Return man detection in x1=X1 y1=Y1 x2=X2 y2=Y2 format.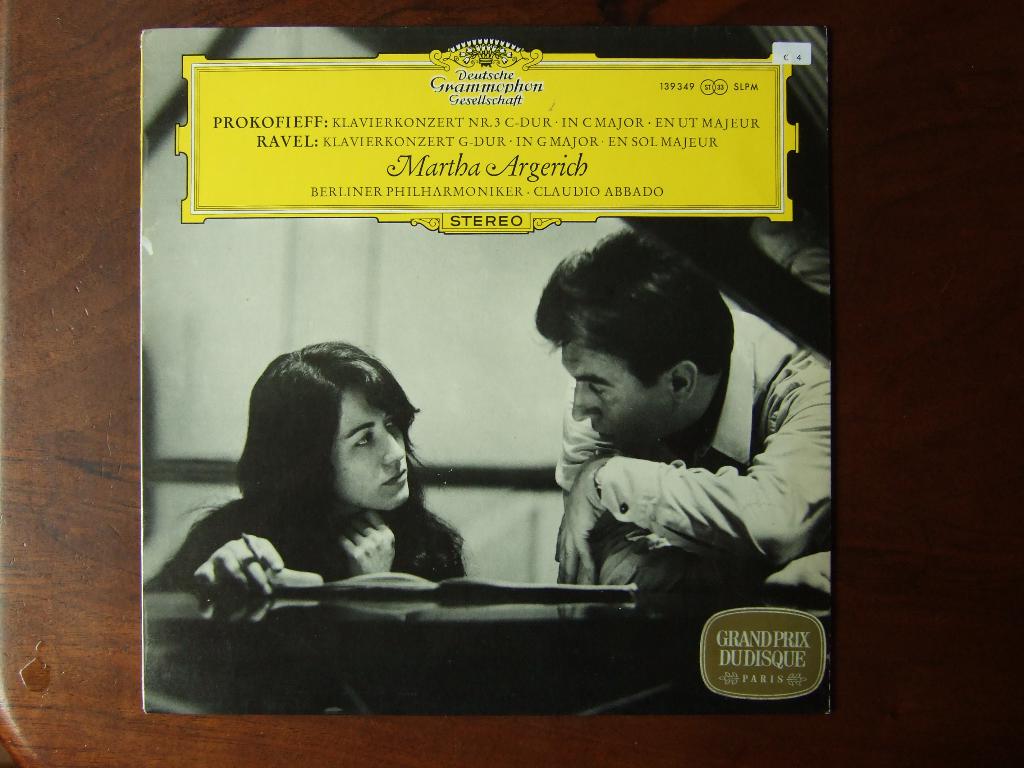
x1=494 y1=279 x2=838 y2=643.
